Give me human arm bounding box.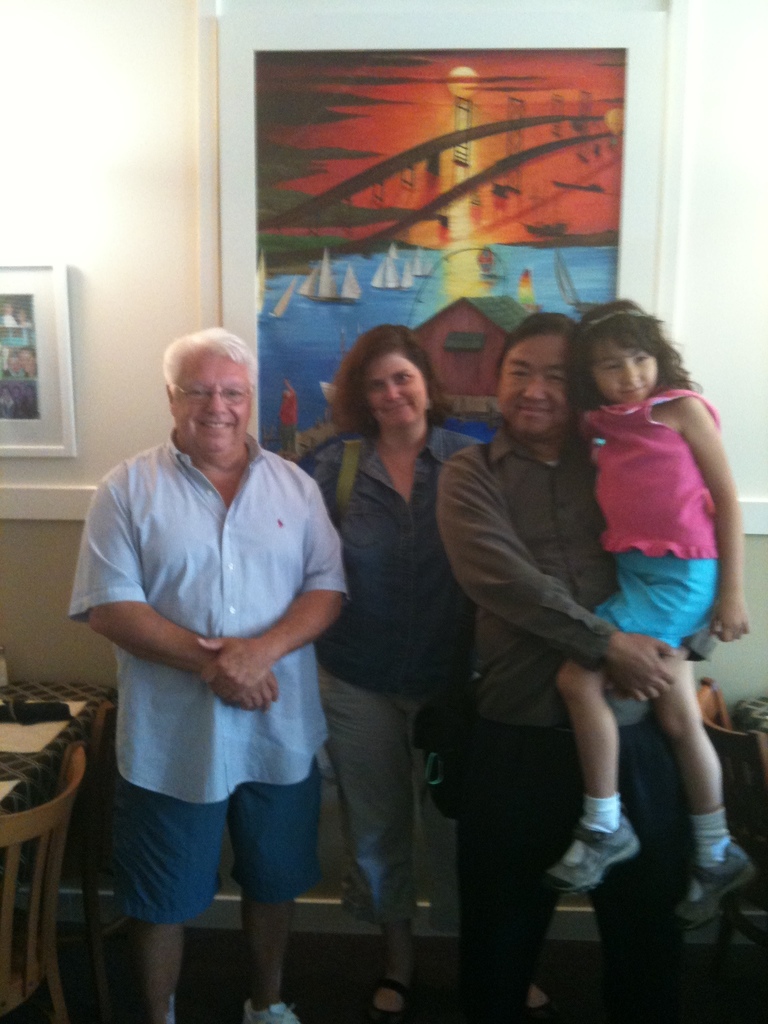
197:468:353:715.
